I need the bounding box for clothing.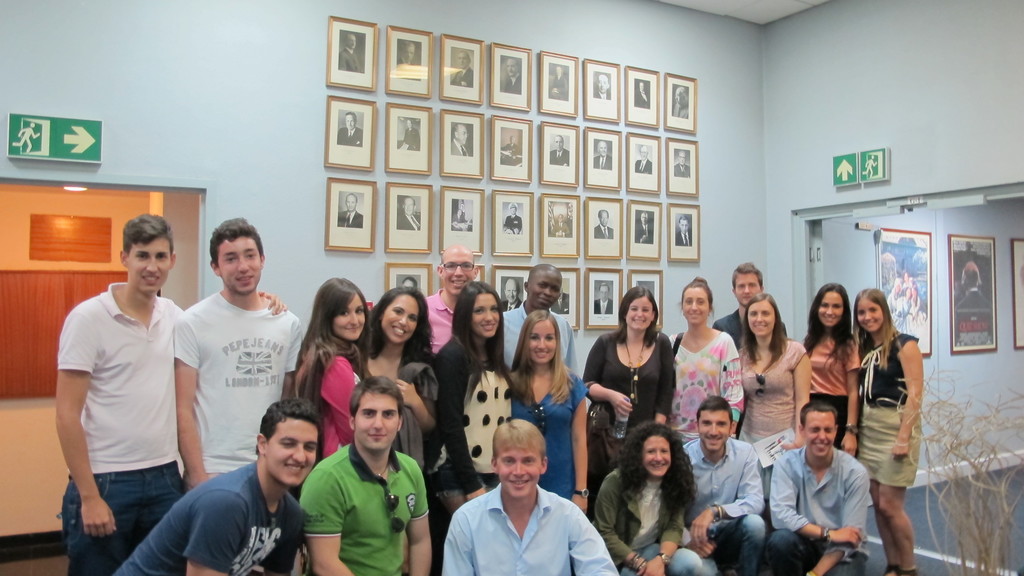
Here it is: x1=660, y1=329, x2=749, y2=440.
